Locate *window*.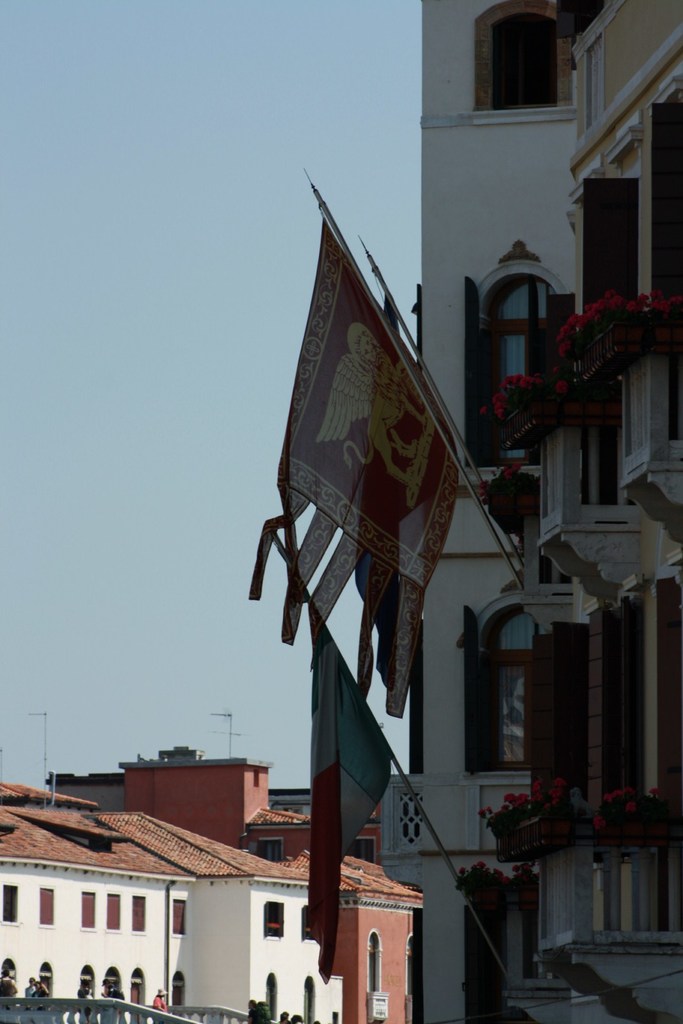
Bounding box: {"x1": 467, "y1": 284, "x2": 570, "y2": 455}.
